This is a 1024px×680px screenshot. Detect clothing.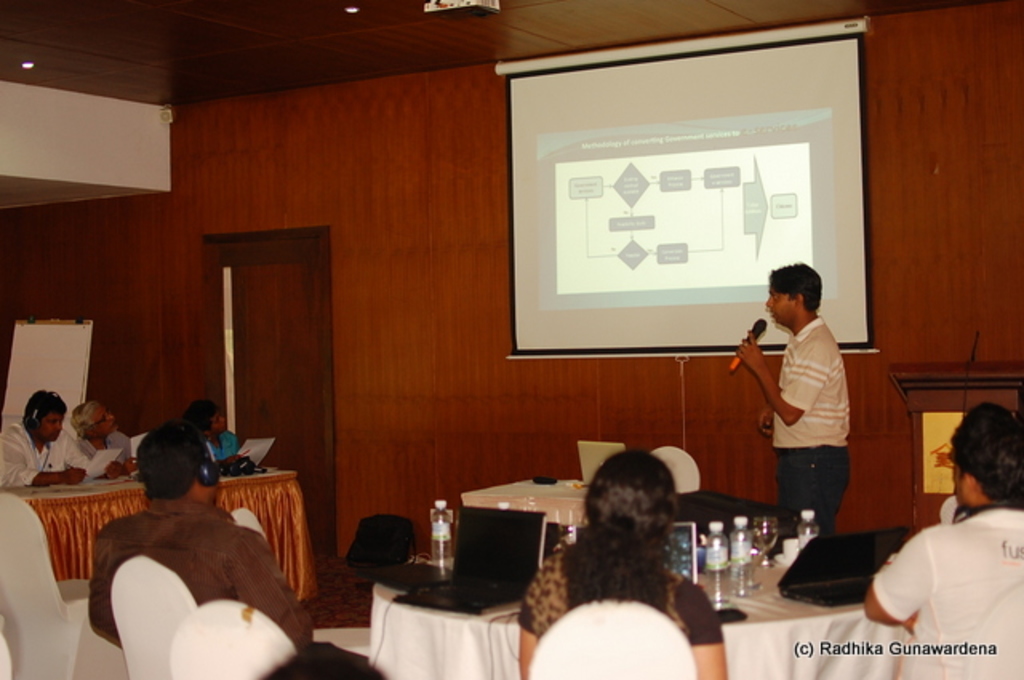
box=[517, 538, 726, 640].
